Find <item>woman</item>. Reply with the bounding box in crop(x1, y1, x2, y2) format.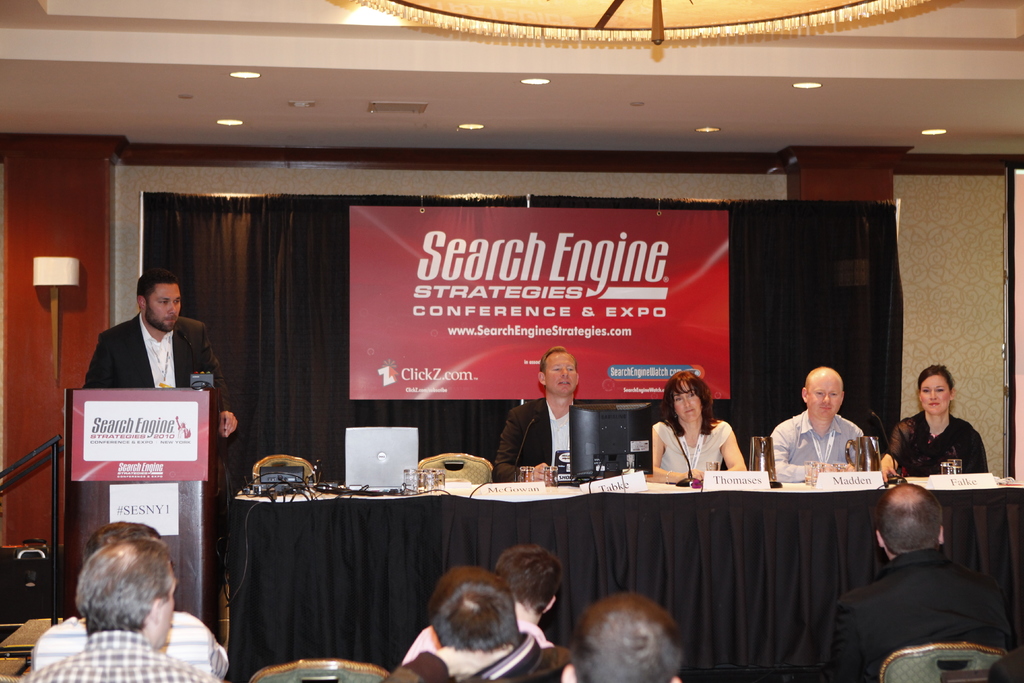
crop(880, 362, 985, 476).
